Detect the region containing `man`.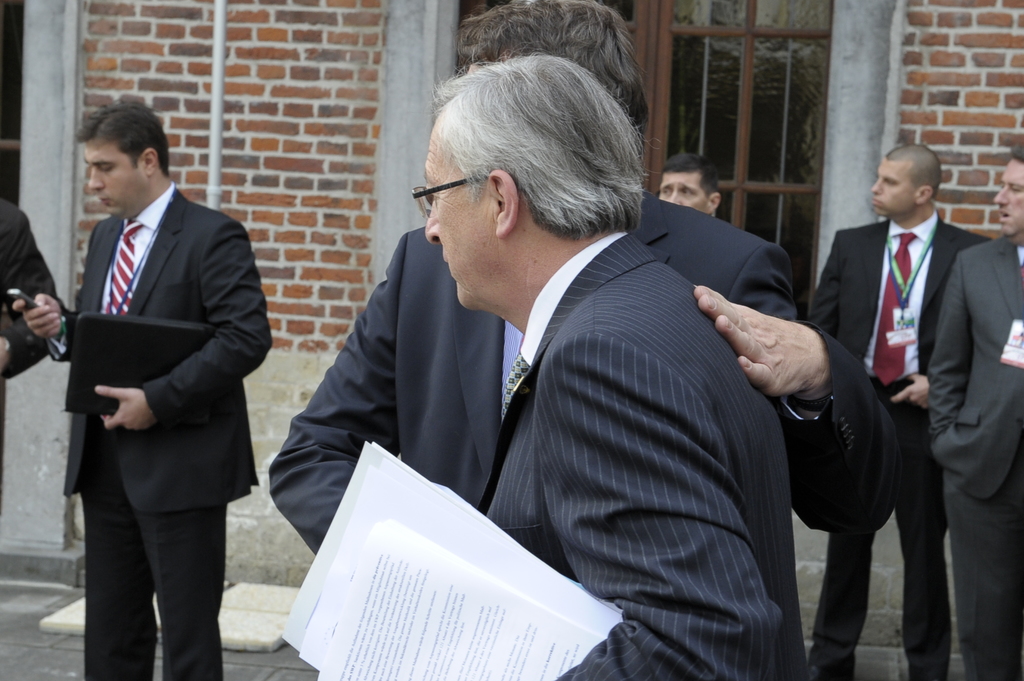
[799, 147, 996, 676].
